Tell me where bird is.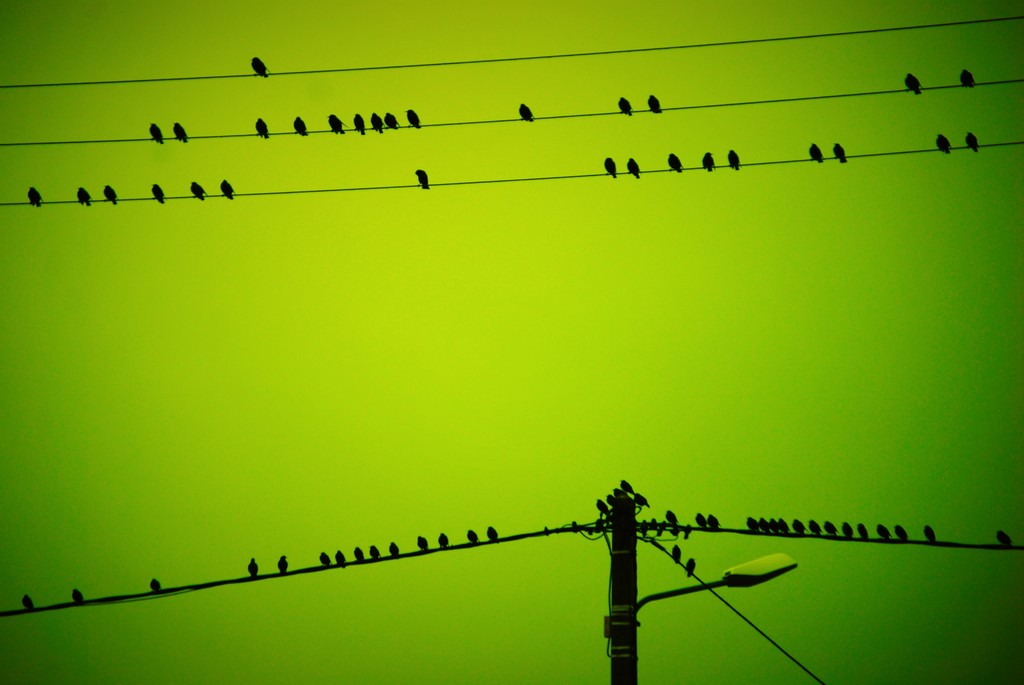
bird is at {"left": 903, "top": 71, "right": 924, "bottom": 97}.
